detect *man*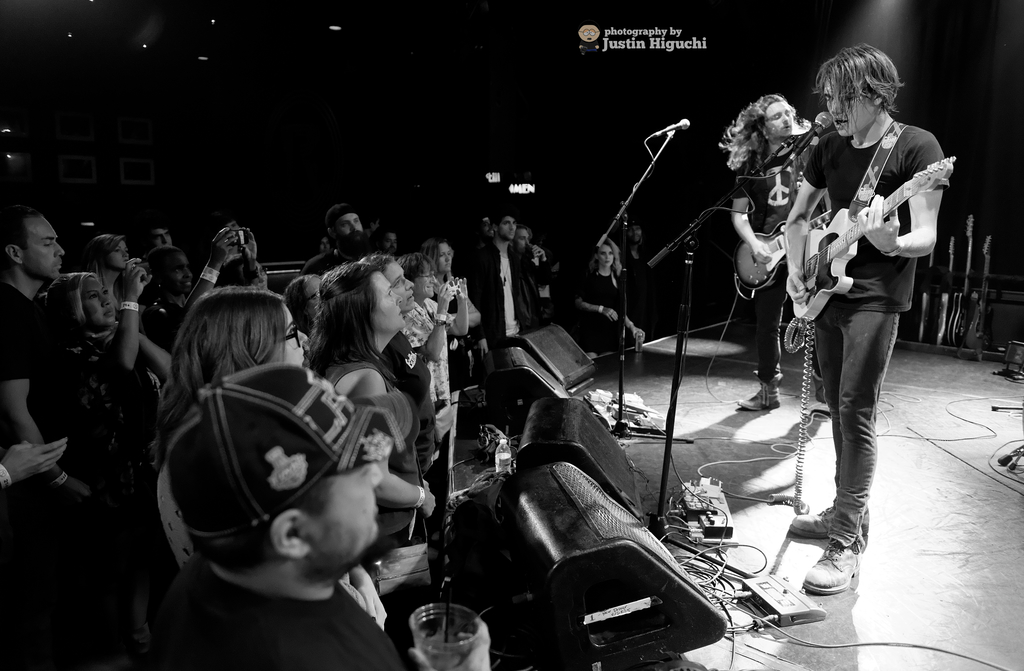
<region>0, 200, 99, 497</region>
